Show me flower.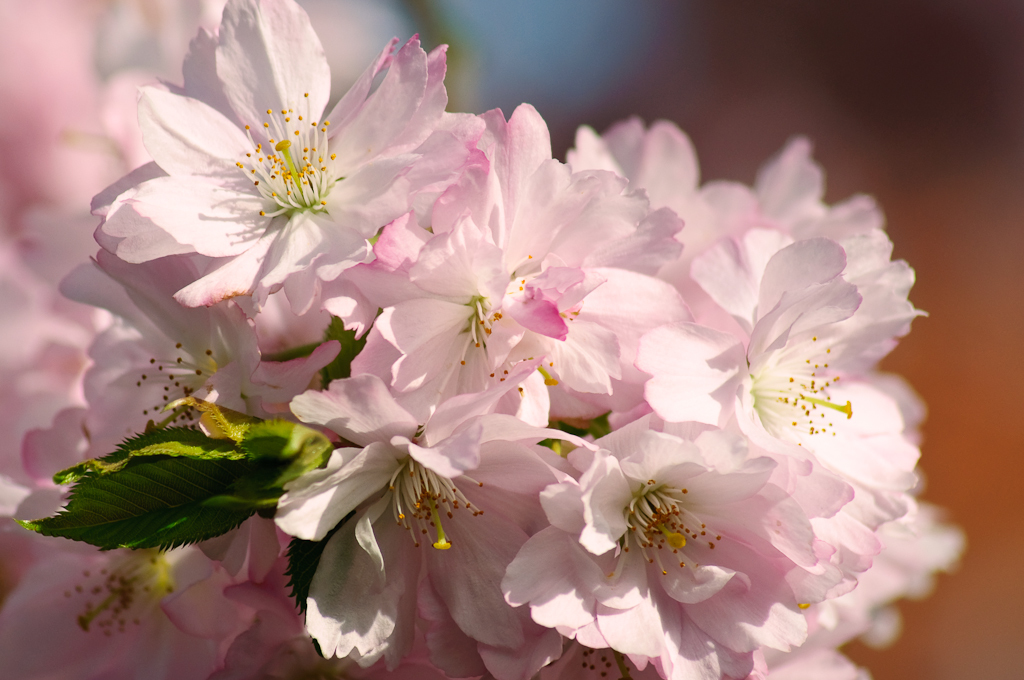
flower is here: l=510, t=434, r=885, b=663.
